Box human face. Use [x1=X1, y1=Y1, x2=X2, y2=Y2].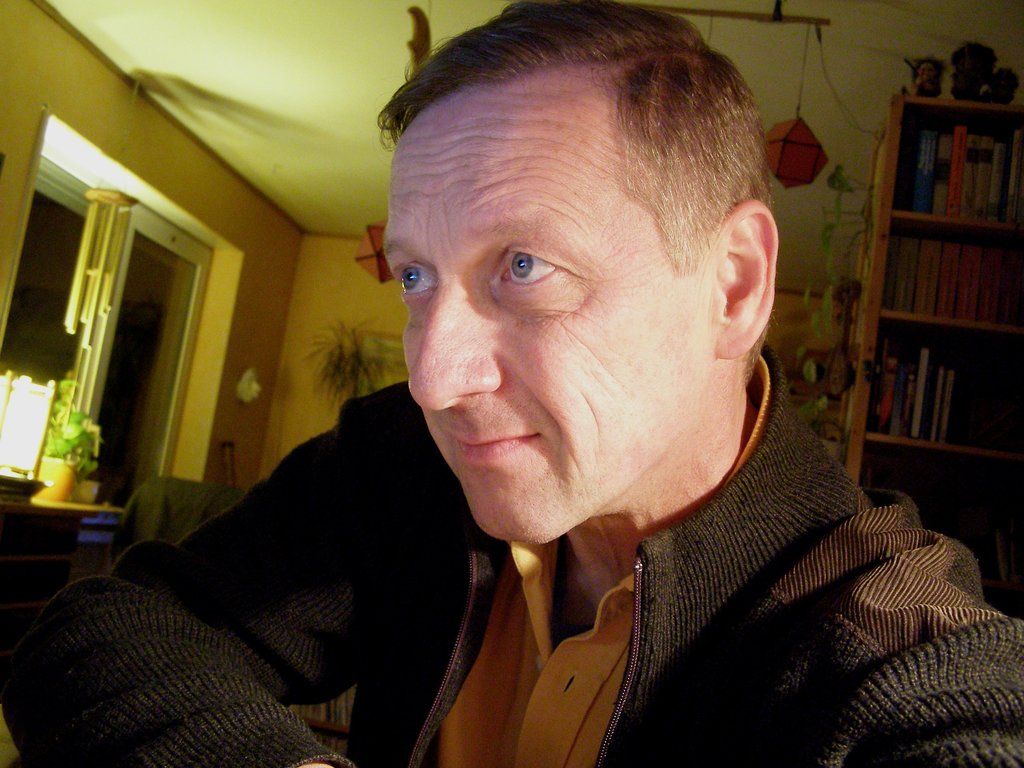
[x1=360, y1=74, x2=714, y2=543].
